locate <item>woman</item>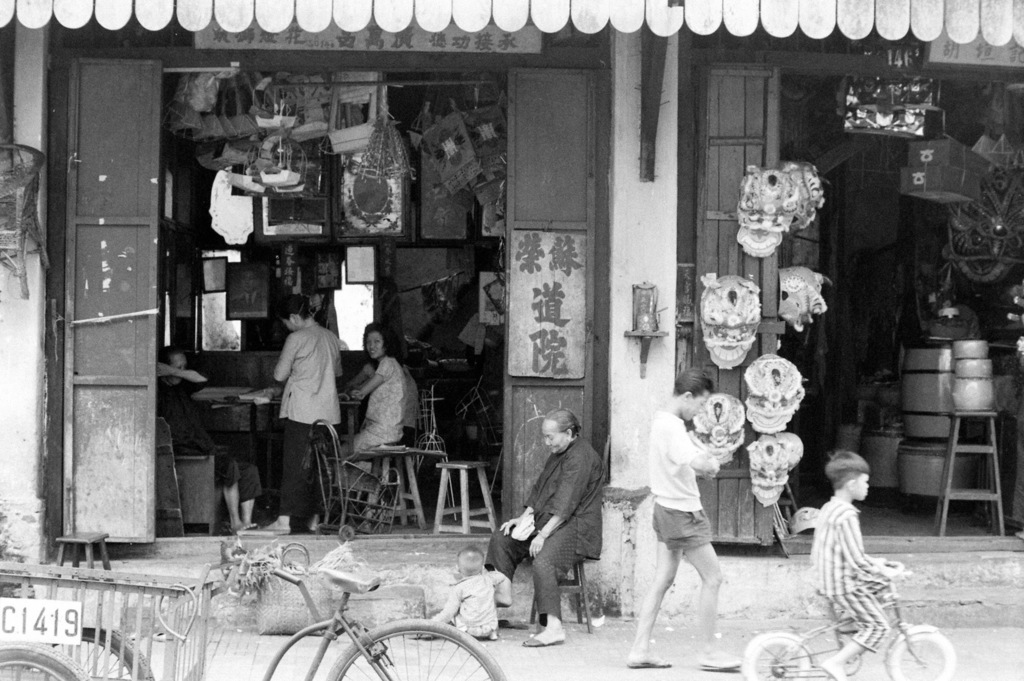
(627,369,740,673)
